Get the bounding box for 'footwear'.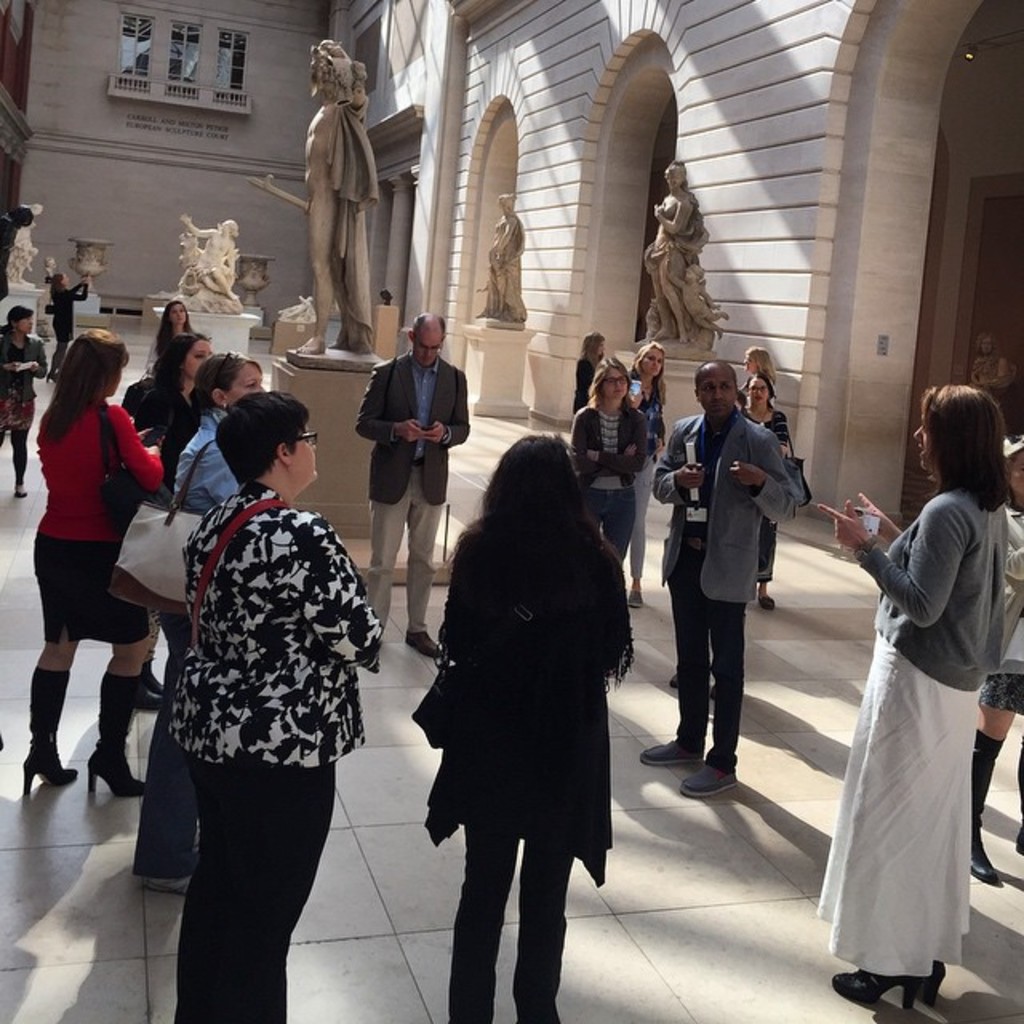
635,736,699,766.
